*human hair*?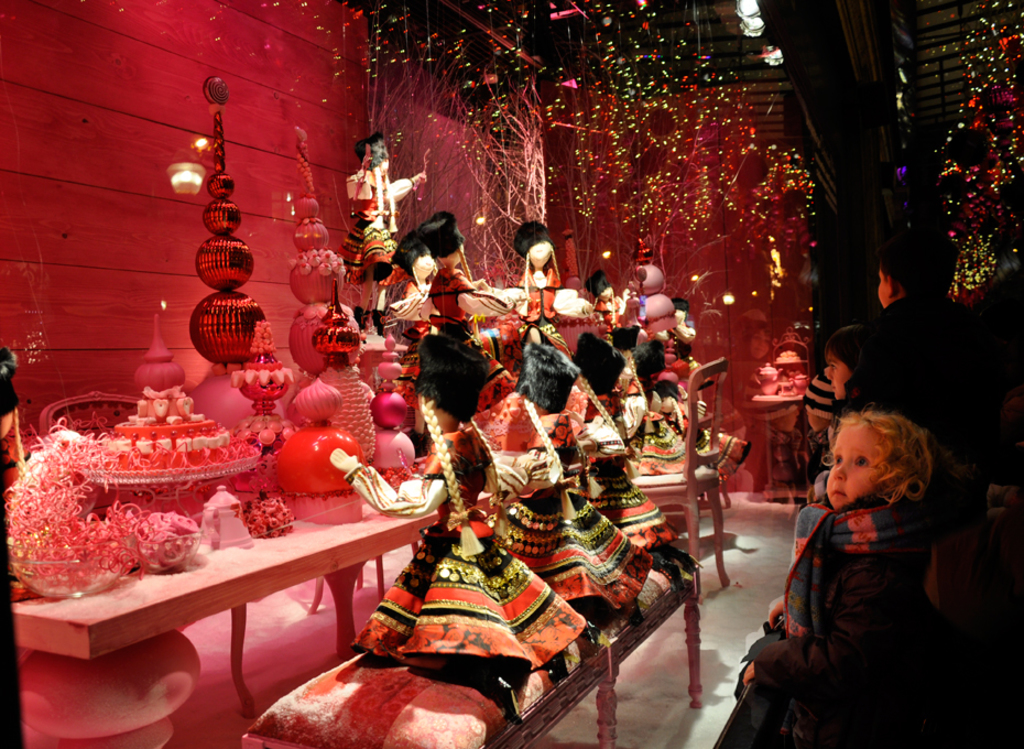
(878, 247, 944, 313)
